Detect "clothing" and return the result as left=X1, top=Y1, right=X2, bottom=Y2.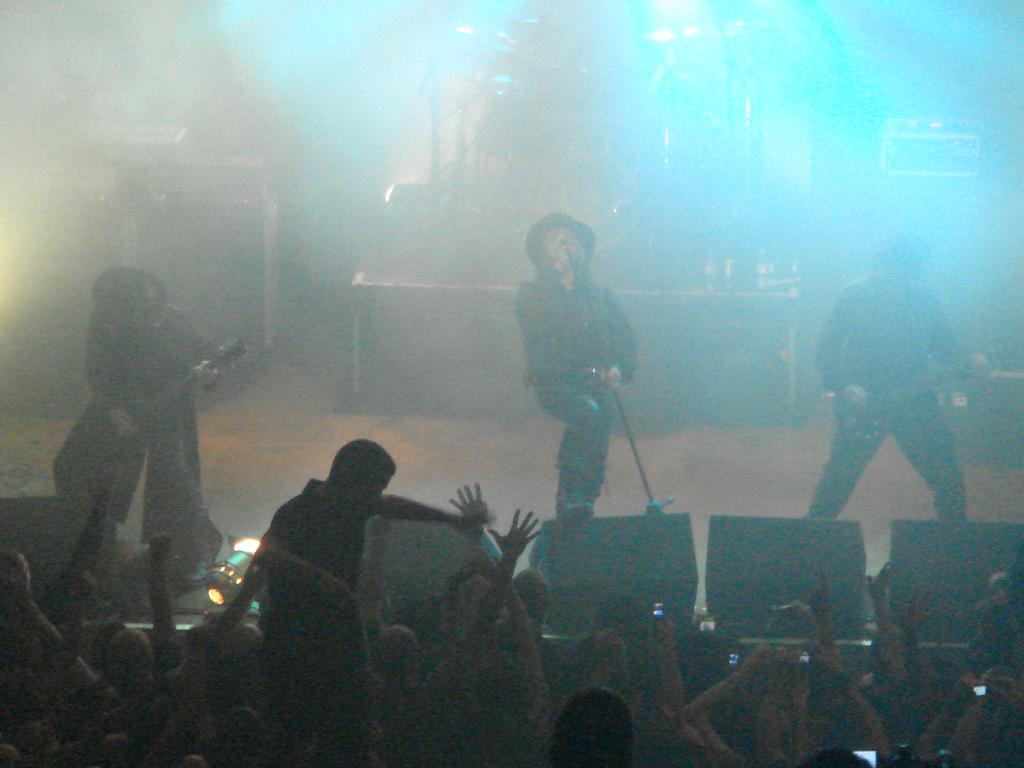
left=809, top=225, right=972, bottom=564.
